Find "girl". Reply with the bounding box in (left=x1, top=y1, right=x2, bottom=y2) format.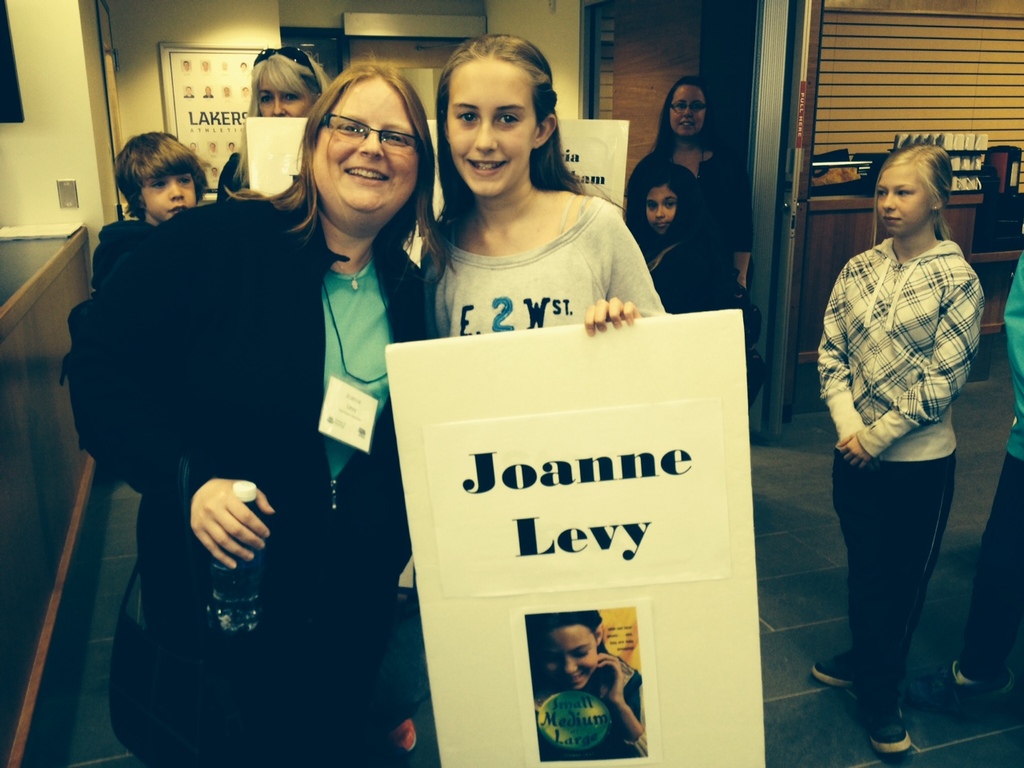
(left=817, top=136, right=986, bottom=758).
